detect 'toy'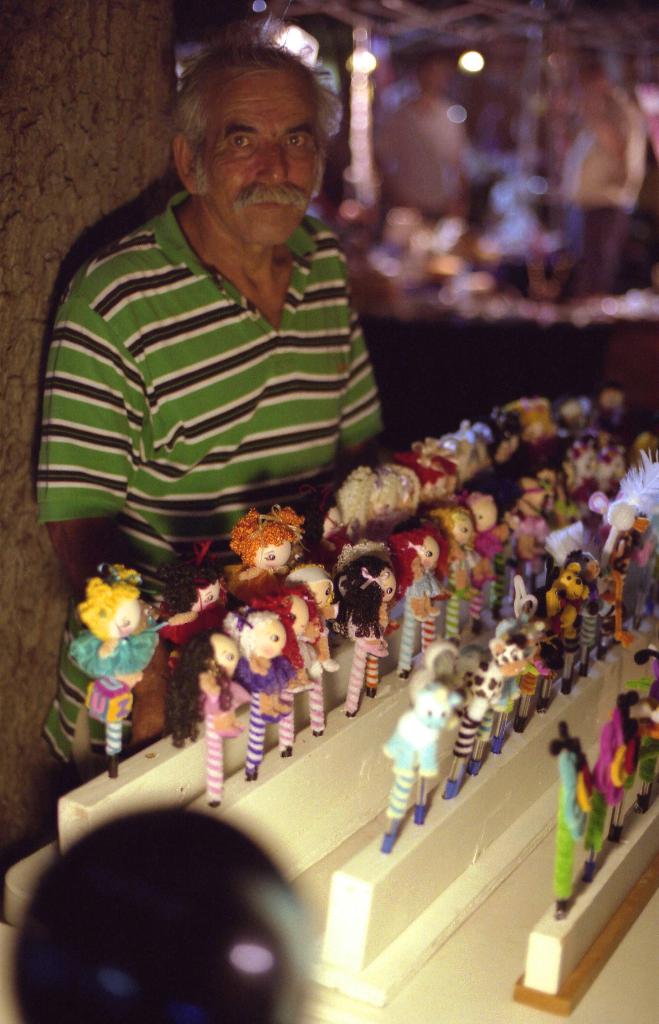
box(571, 388, 632, 438)
